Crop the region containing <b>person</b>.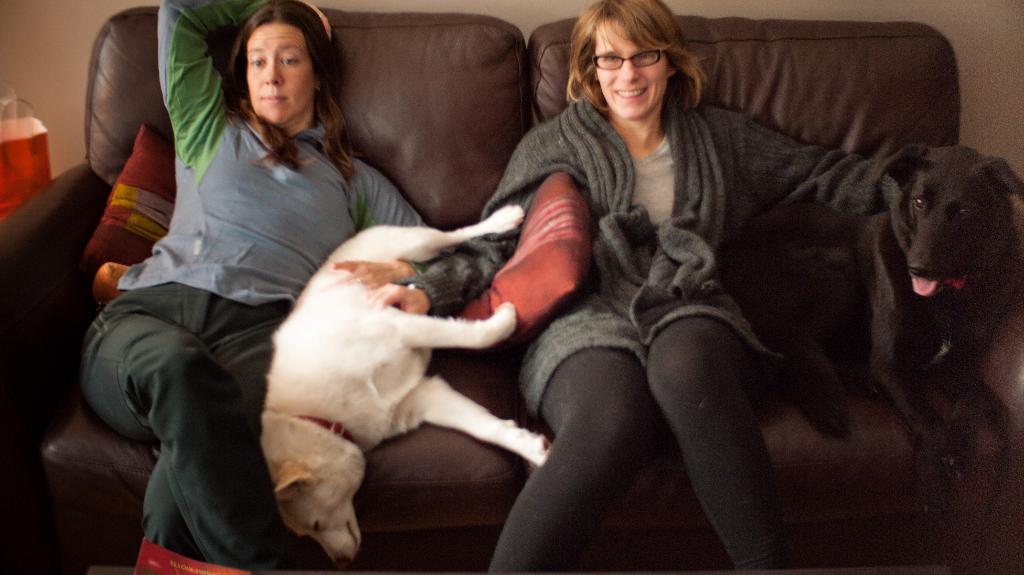
Crop region: Rect(70, 0, 445, 574).
